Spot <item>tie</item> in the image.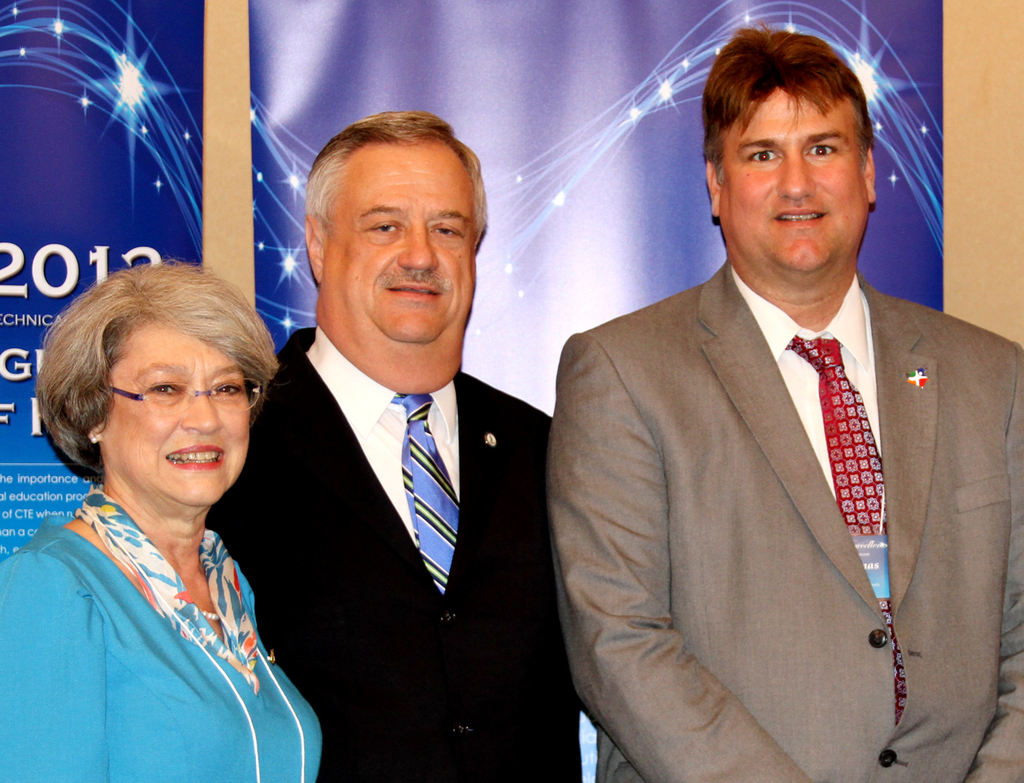
<item>tie</item> found at 397/393/462/595.
